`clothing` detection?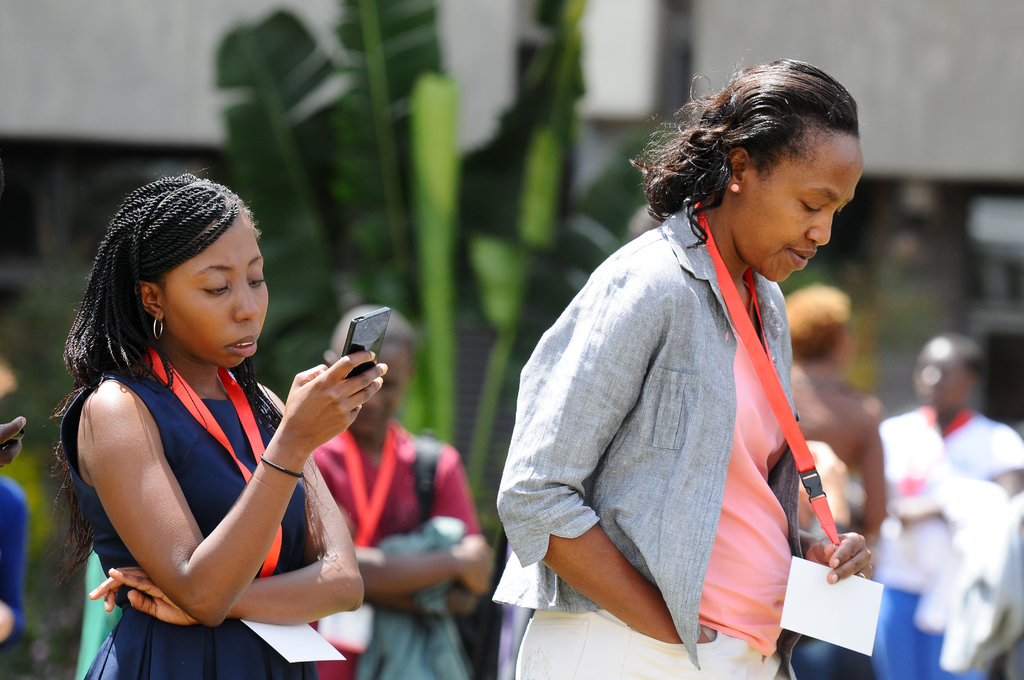
locate(68, 346, 332, 679)
